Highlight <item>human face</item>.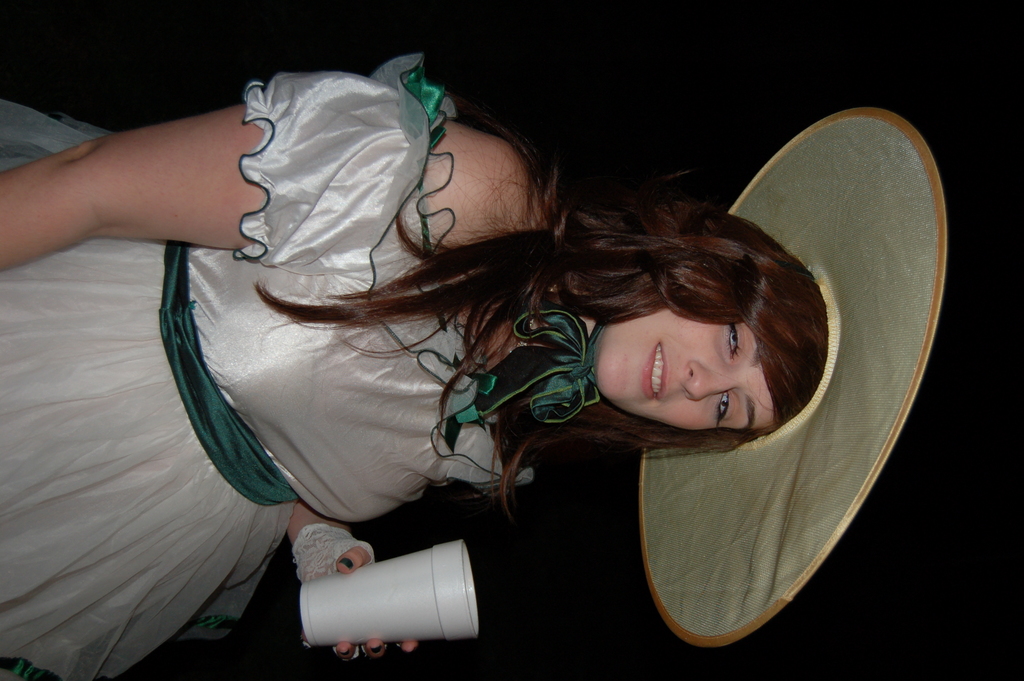
Highlighted region: <region>595, 310, 772, 431</region>.
